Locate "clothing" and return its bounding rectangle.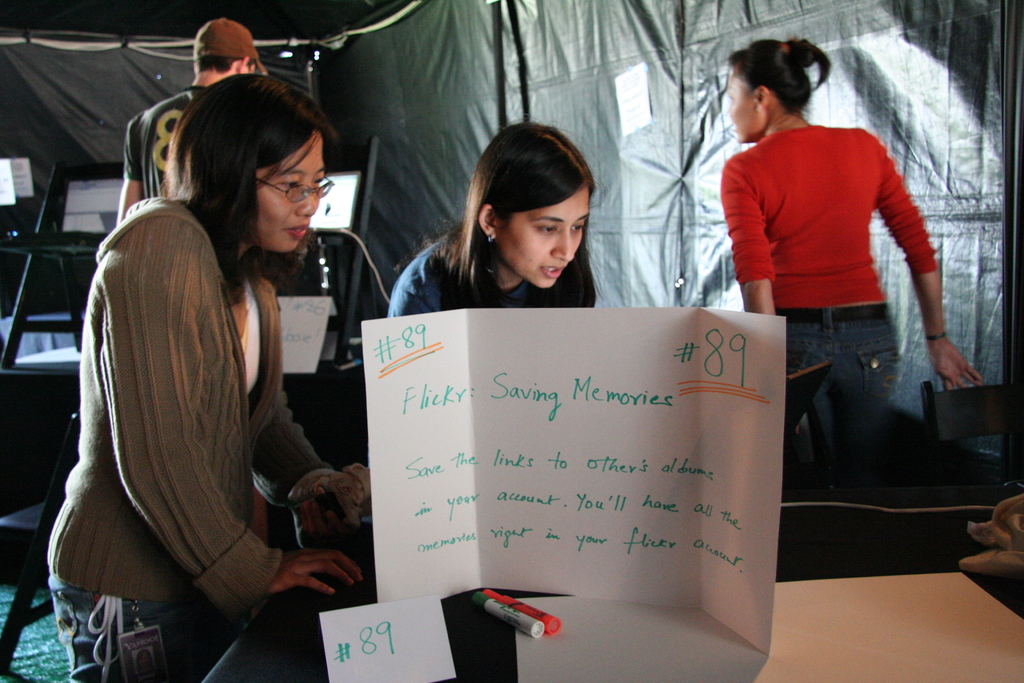
[left=399, top=225, right=599, bottom=313].
